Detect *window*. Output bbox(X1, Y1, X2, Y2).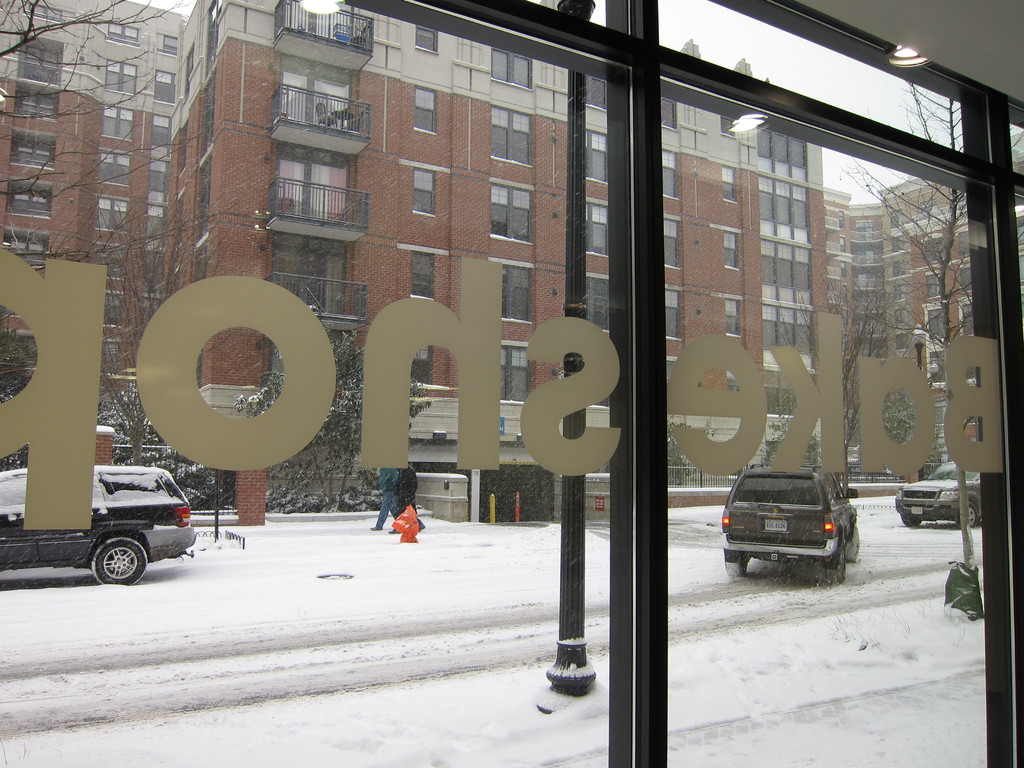
bbox(401, 84, 451, 143).
